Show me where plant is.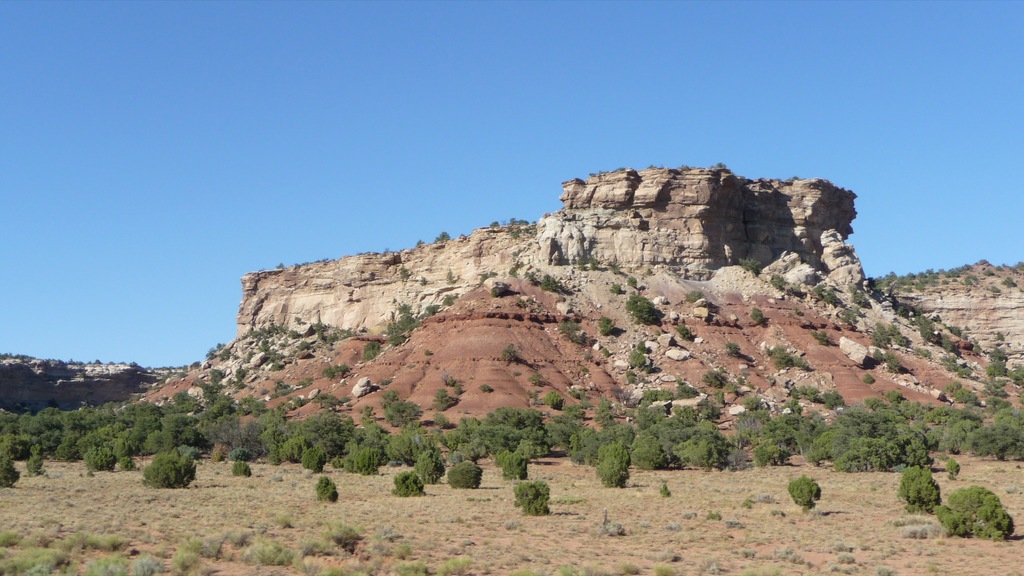
plant is at box(416, 237, 424, 246).
